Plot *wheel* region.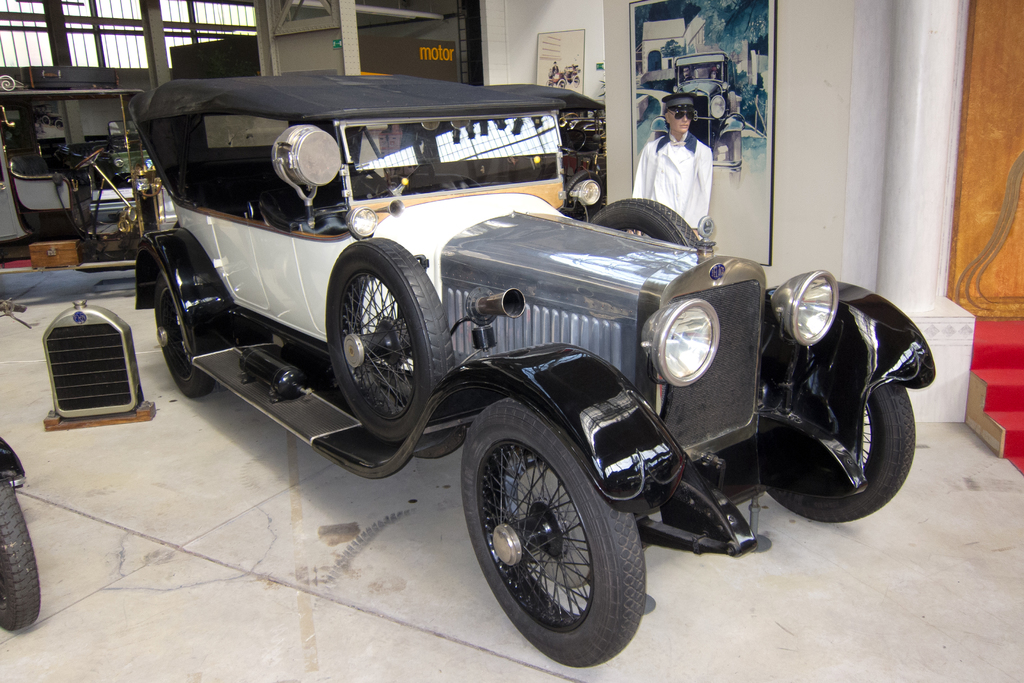
Plotted at <box>456,404,643,667</box>.
